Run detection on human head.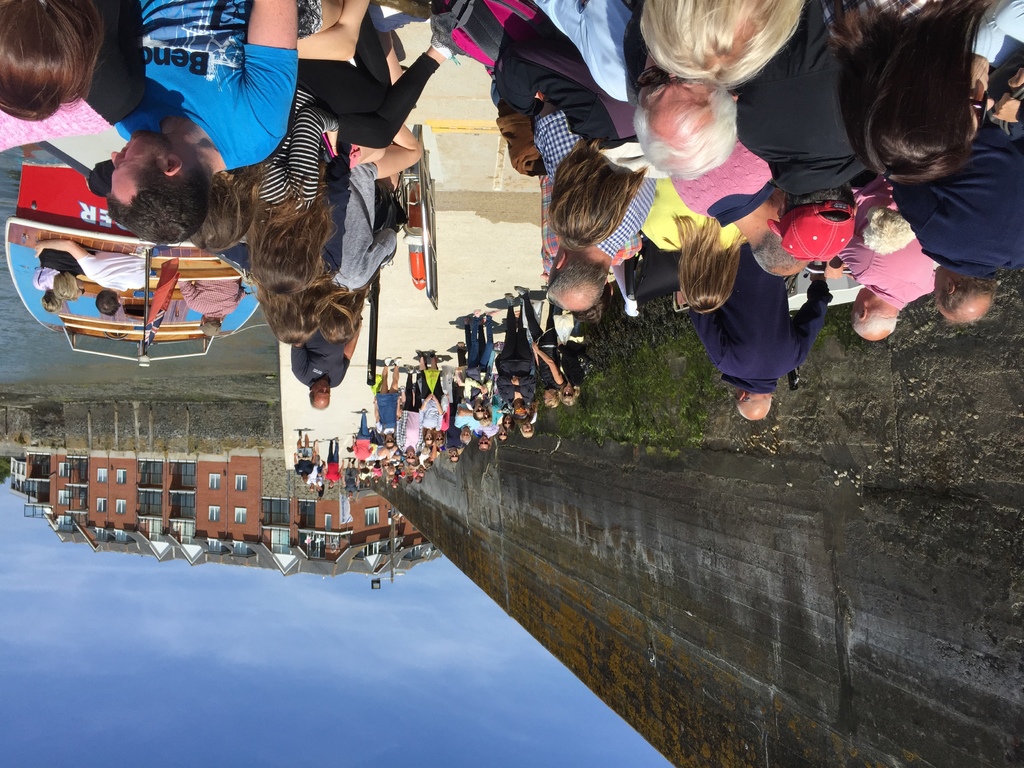
Result: [left=404, top=442, right=419, bottom=463].
